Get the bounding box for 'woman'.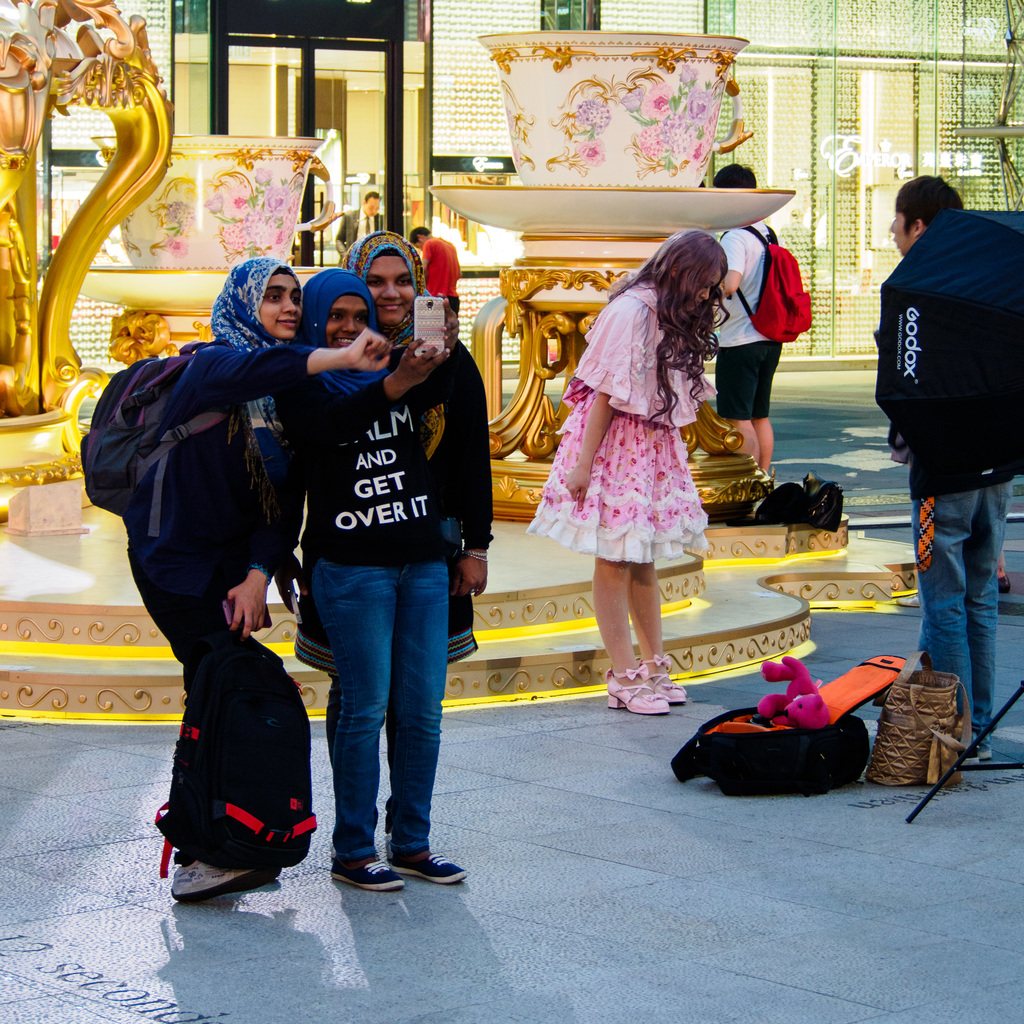
[left=81, top=250, right=397, bottom=906].
